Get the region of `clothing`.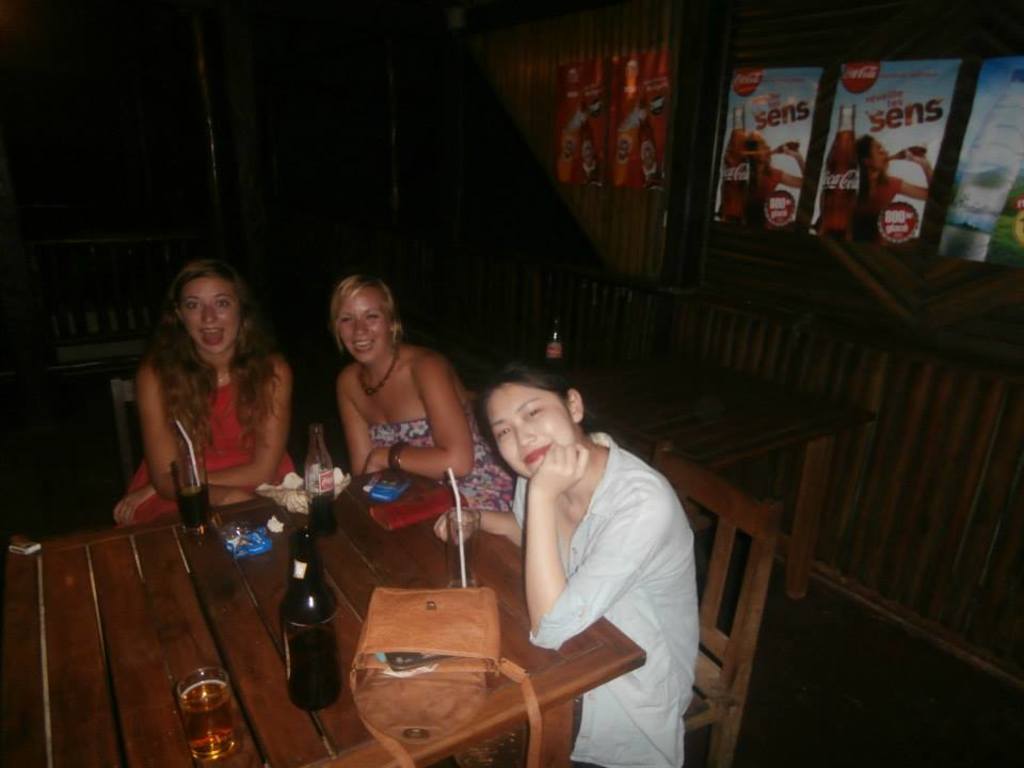
Rect(753, 171, 783, 223).
